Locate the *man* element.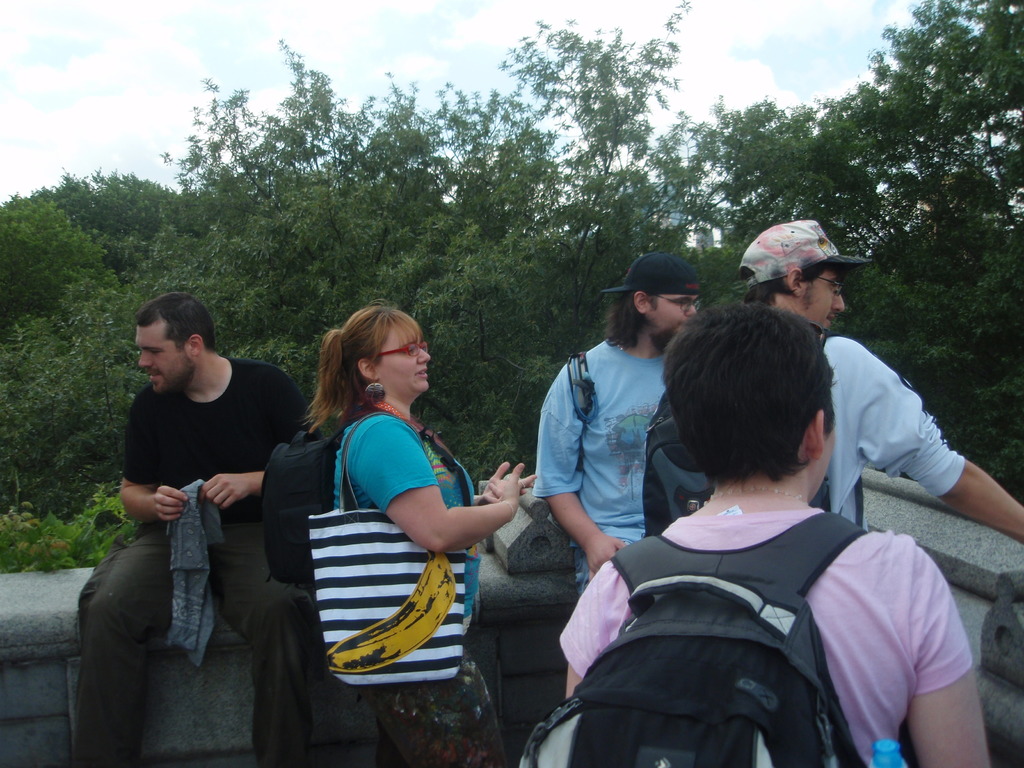
Element bbox: (x1=742, y1=220, x2=1023, y2=531).
